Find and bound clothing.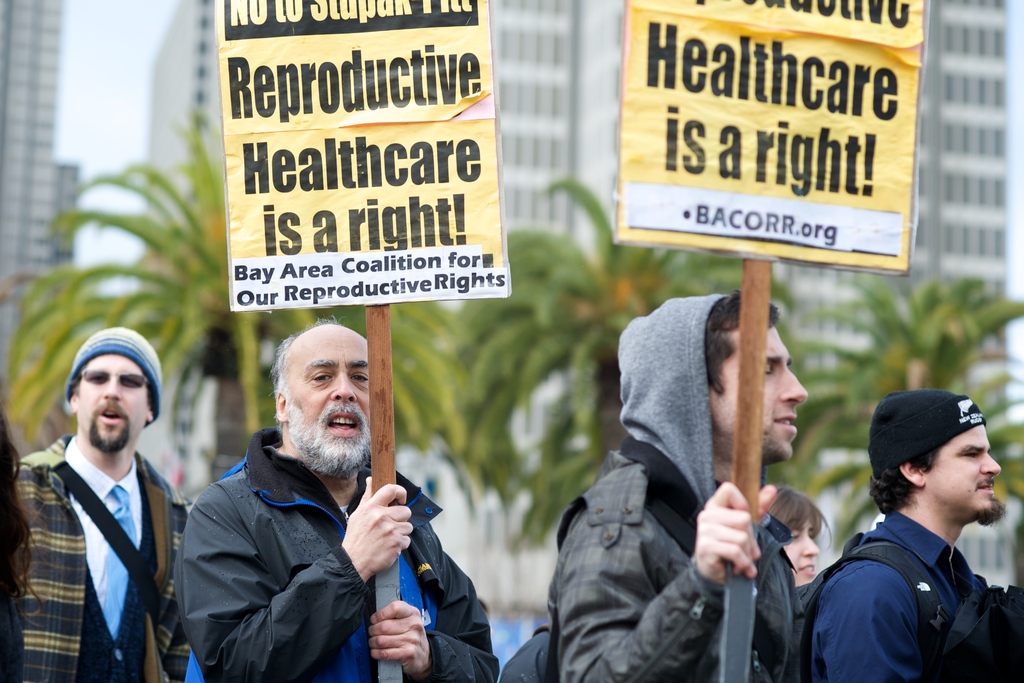
Bound: detection(541, 288, 797, 682).
